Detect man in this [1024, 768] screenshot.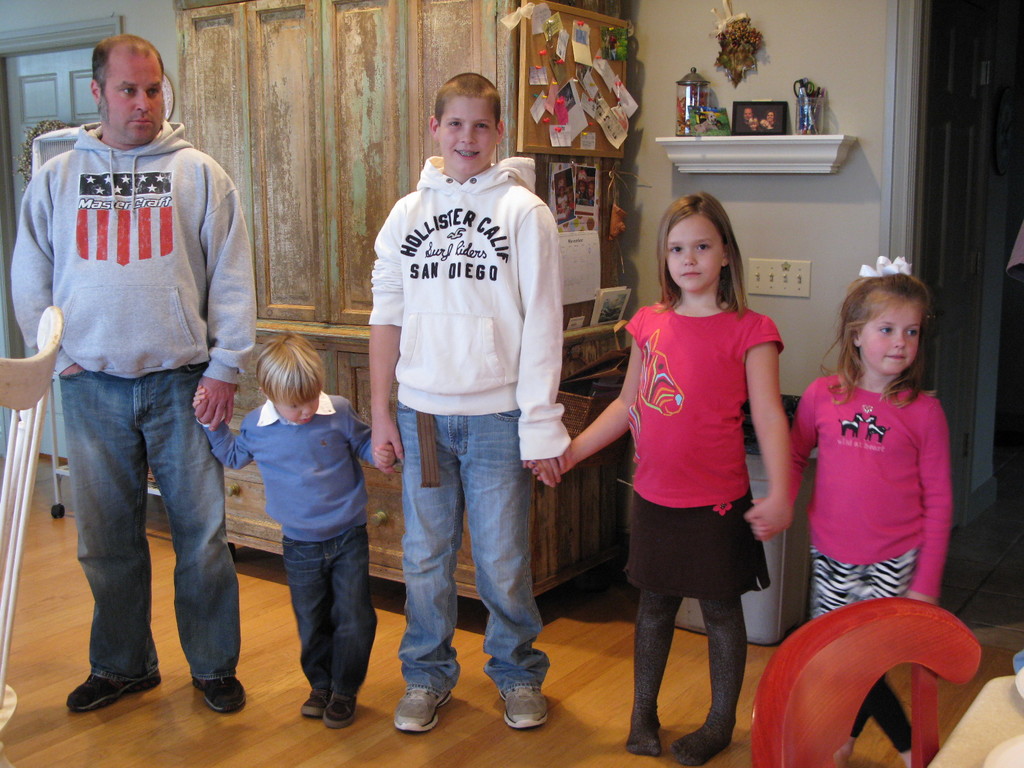
Detection: locate(10, 27, 257, 719).
